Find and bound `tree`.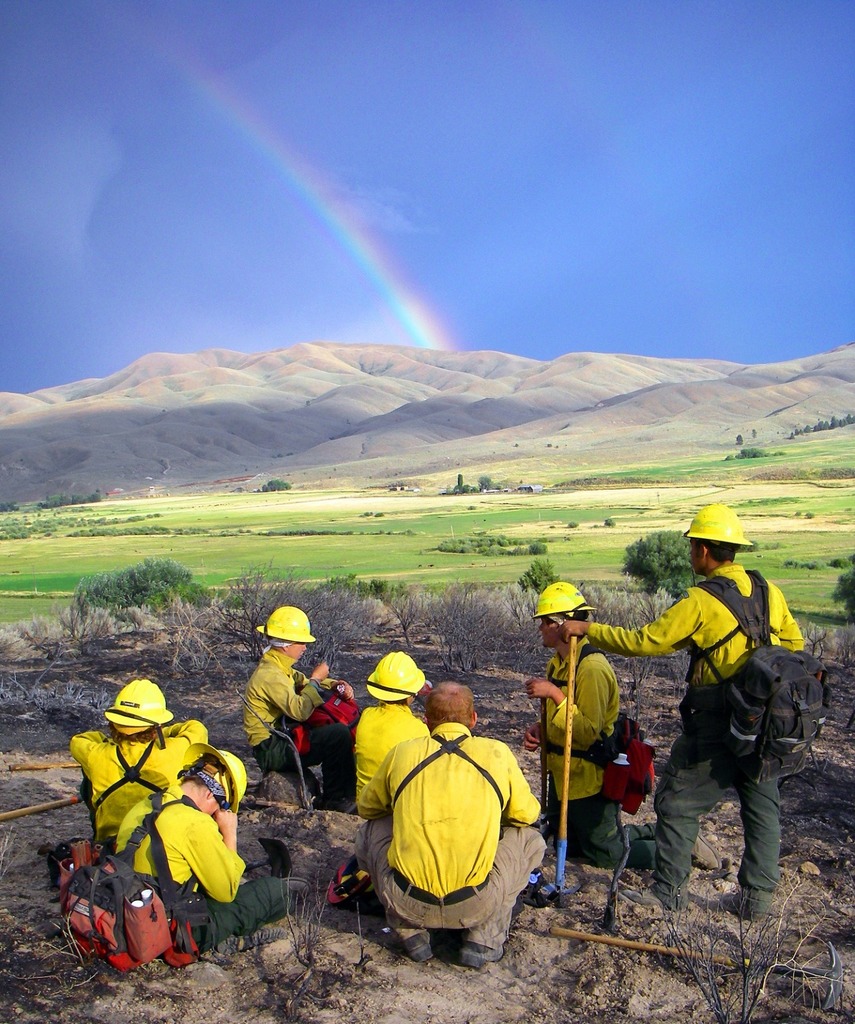
Bound: crop(522, 556, 562, 594).
